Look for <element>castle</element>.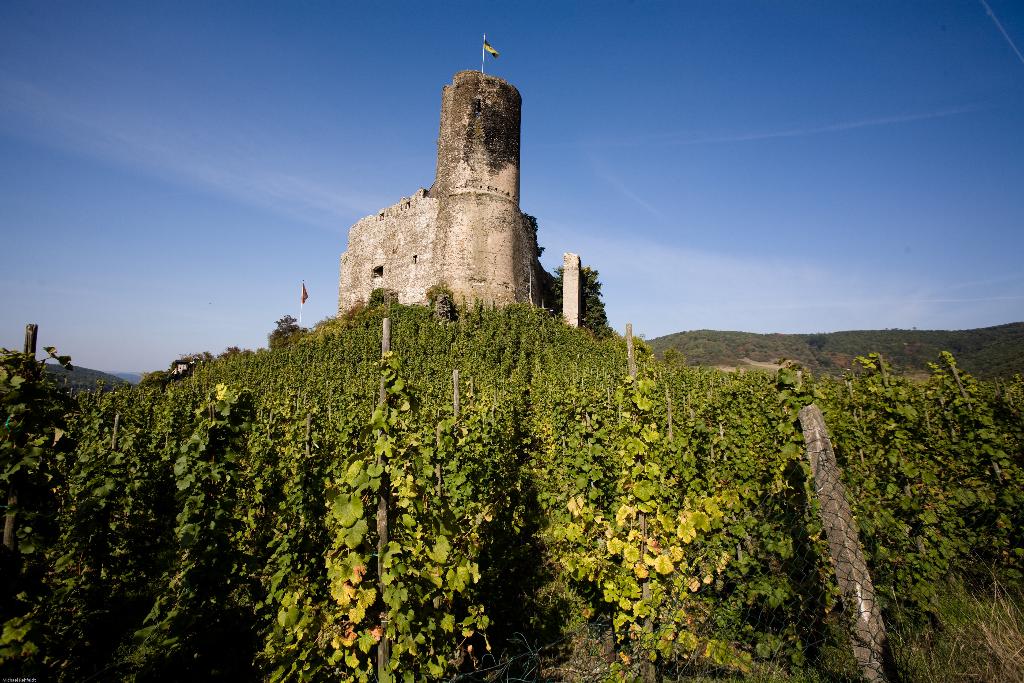
Found: bbox=(326, 46, 584, 375).
